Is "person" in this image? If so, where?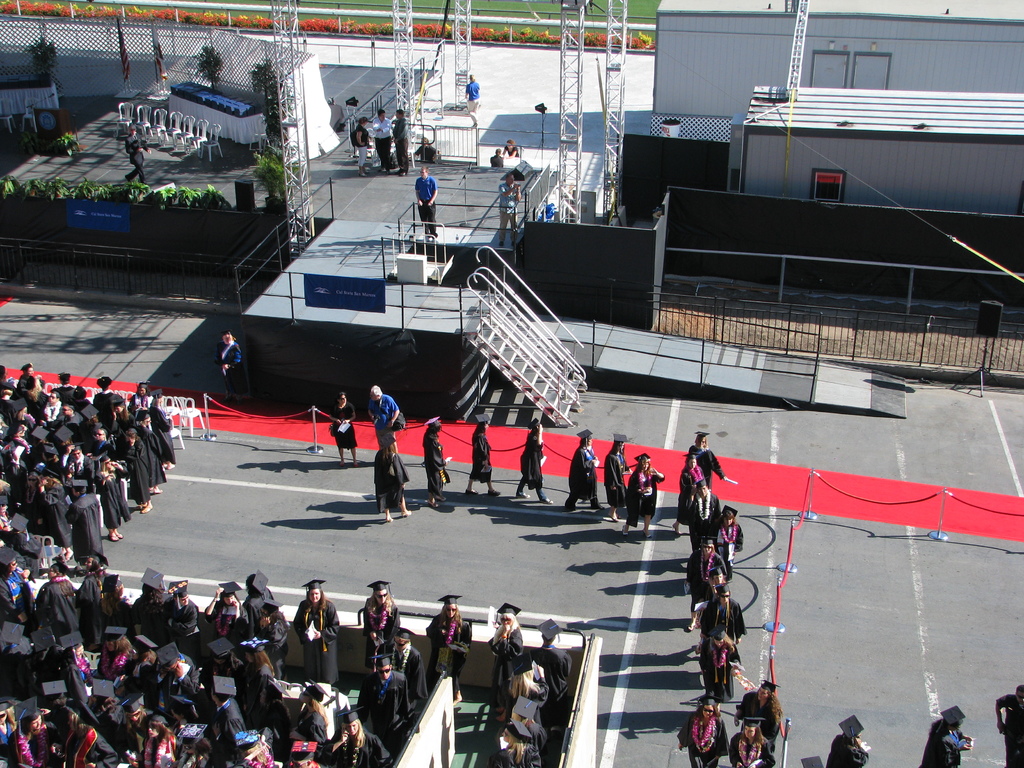
Yes, at (left=263, top=600, right=303, bottom=675).
